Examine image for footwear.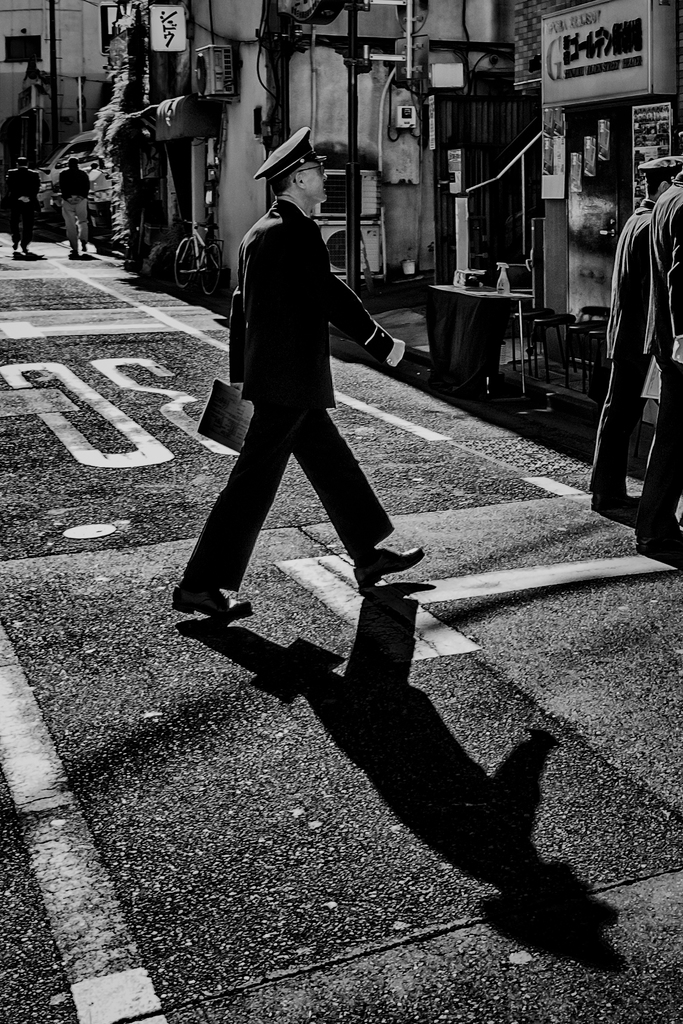
Examination result: 586,492,644,515.
